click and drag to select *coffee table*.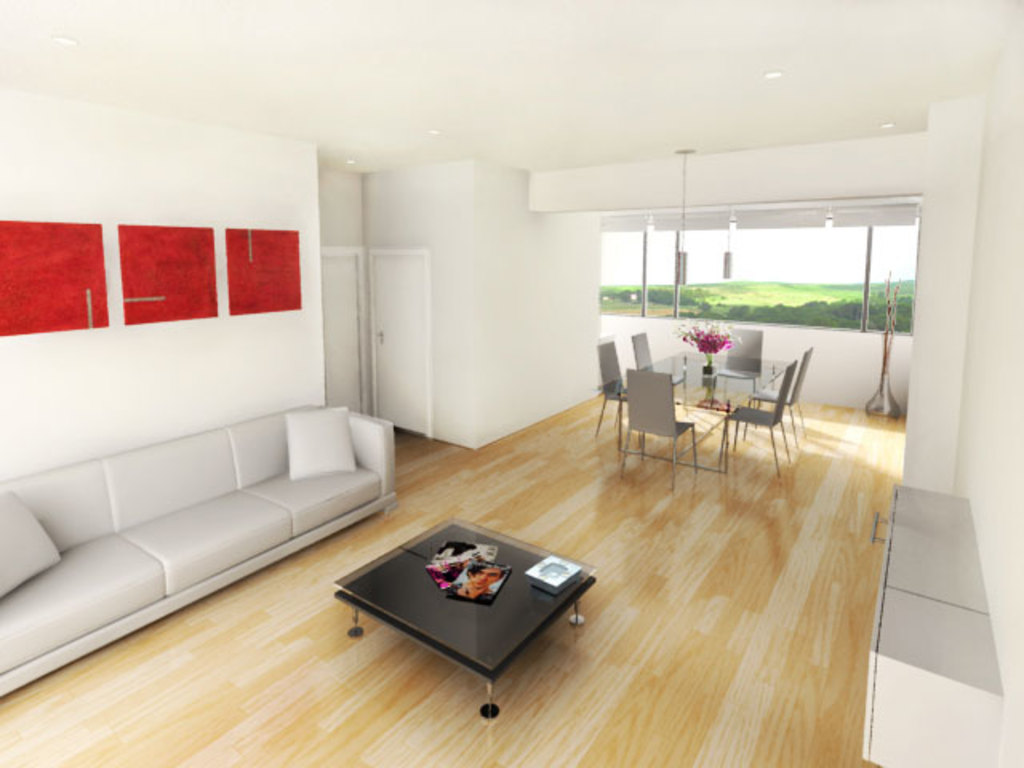
Selection: bbox(333, 520, 598, 715).
